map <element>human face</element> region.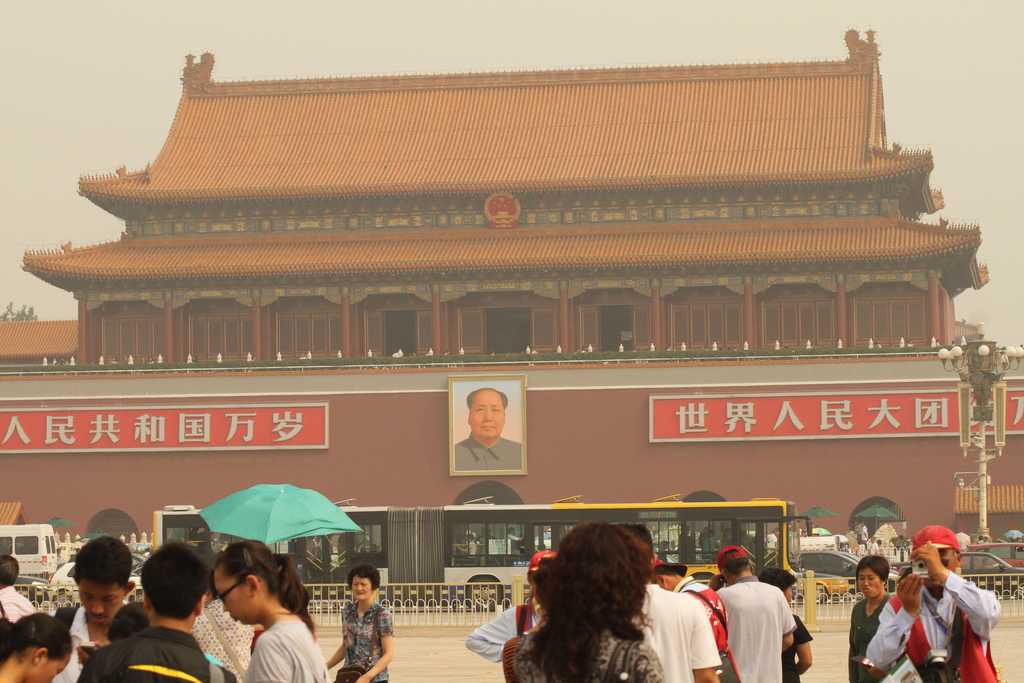
Mapped to [352,575,369,600].
